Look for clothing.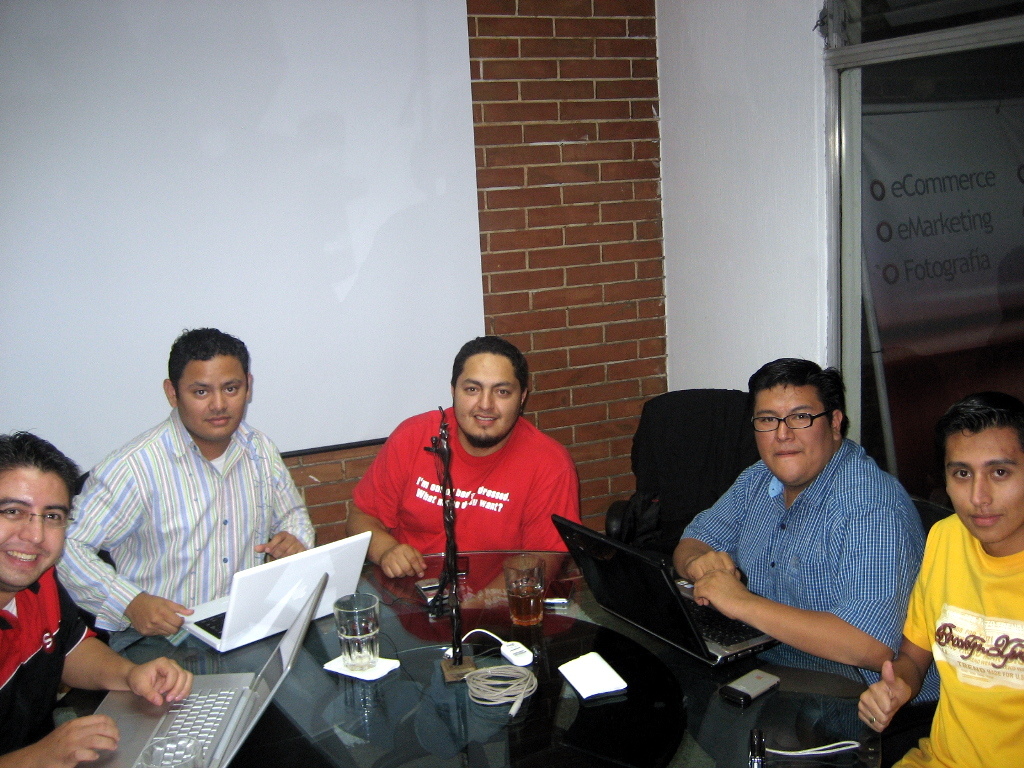
Found: x1=0, y1=564, x2=92, y2=767.
